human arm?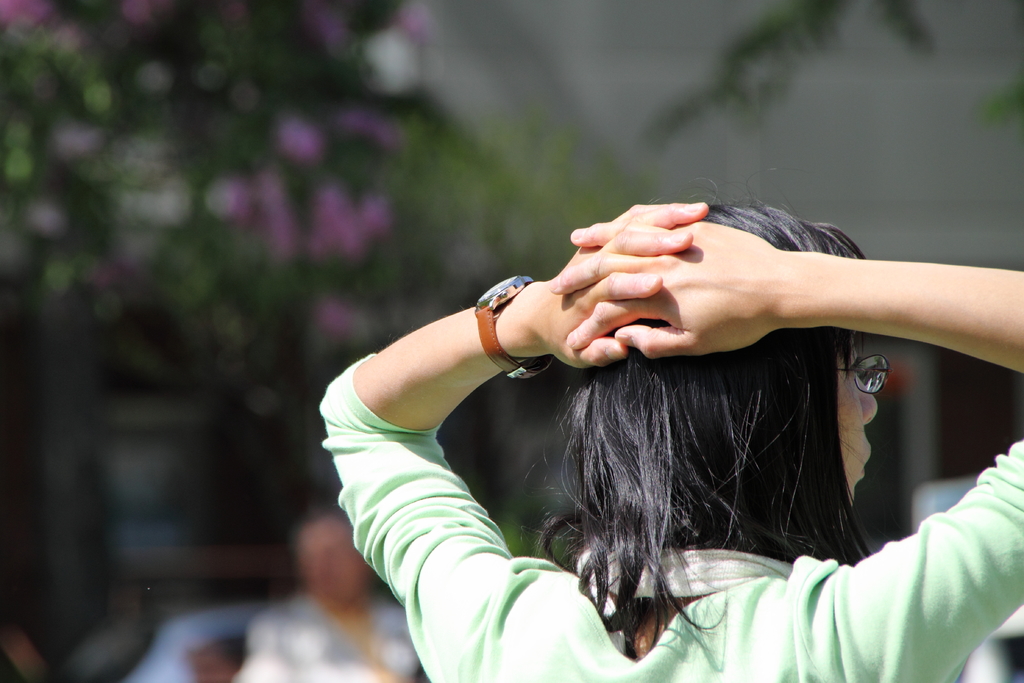
Rect(550, 197, 1023, 682)
